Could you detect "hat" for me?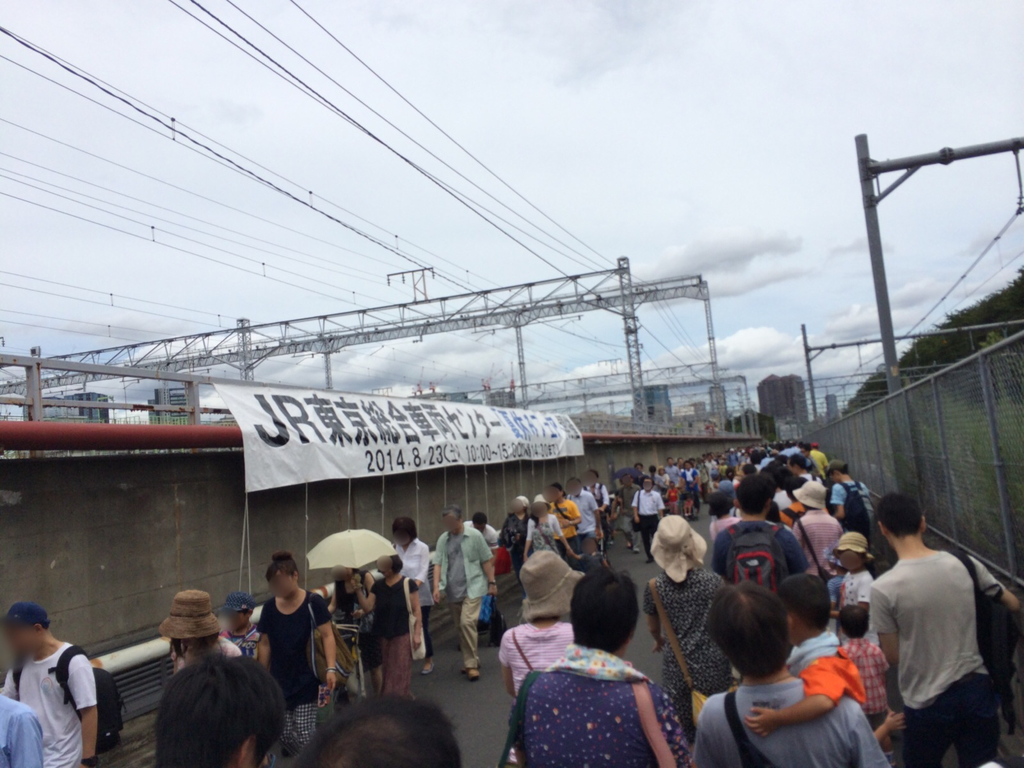
Detection result: BBox(157, 591, 220, 636).
